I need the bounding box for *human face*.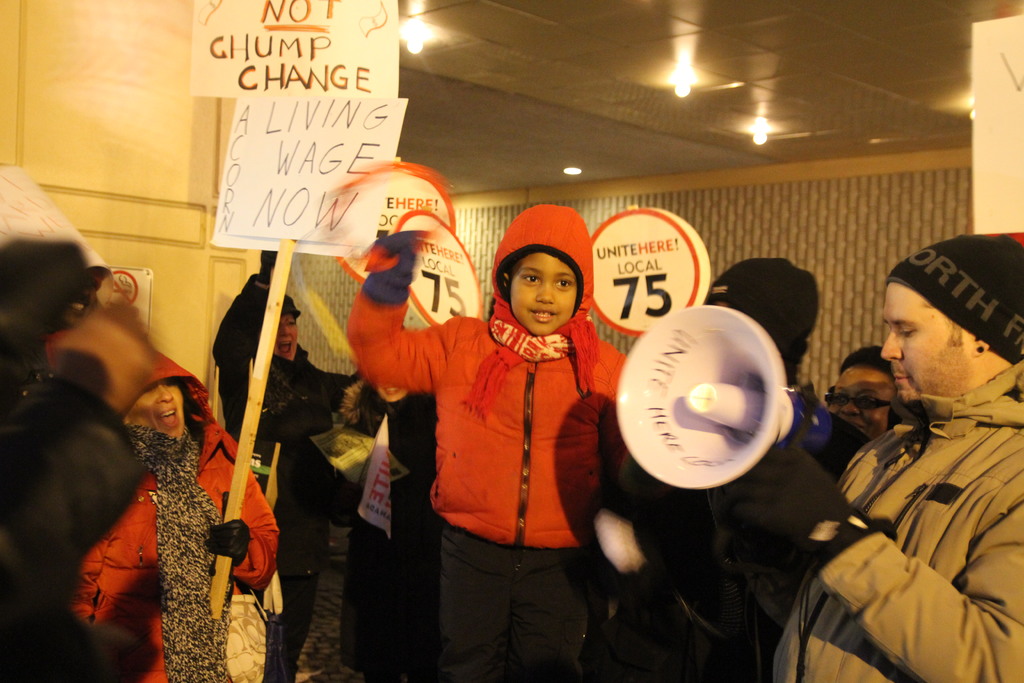
Here it is: (x1=274, y1=315, x2=299, y2=366).
